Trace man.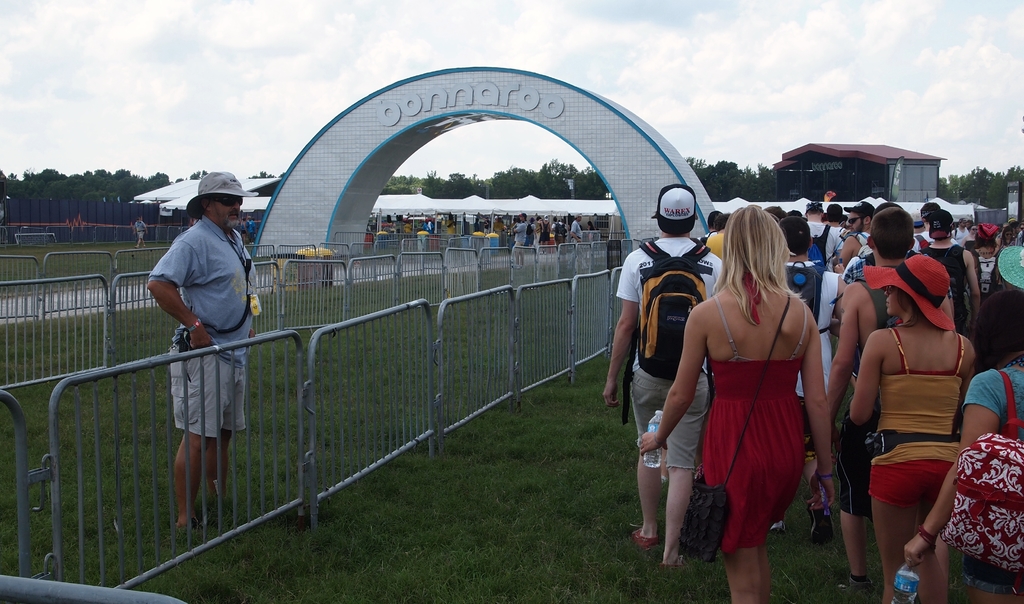
Traced to bbox=(695, 209, 723, 245).
